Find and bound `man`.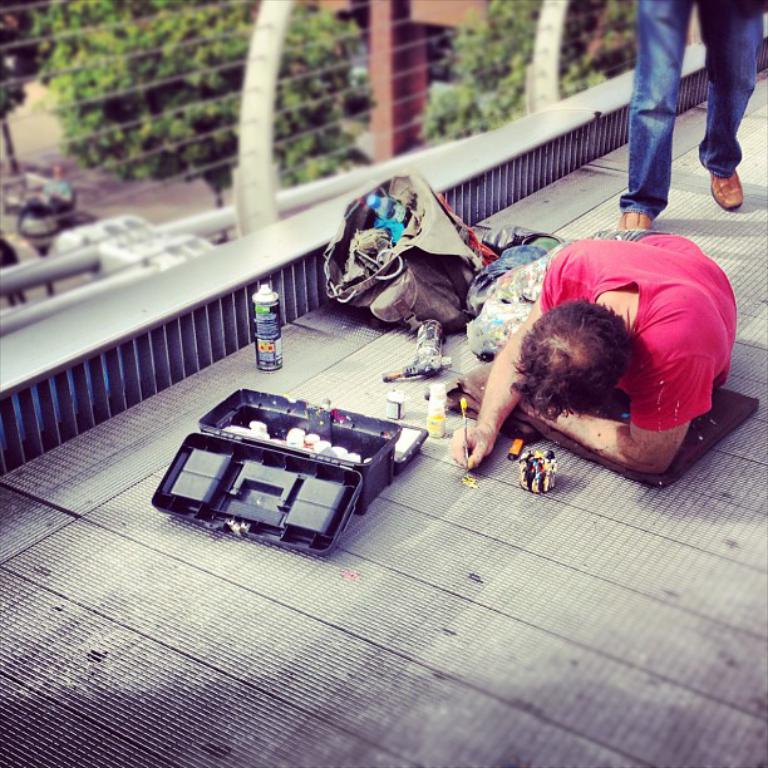
Bound: <bbox>612, 0, 758, 237</bbox>.
